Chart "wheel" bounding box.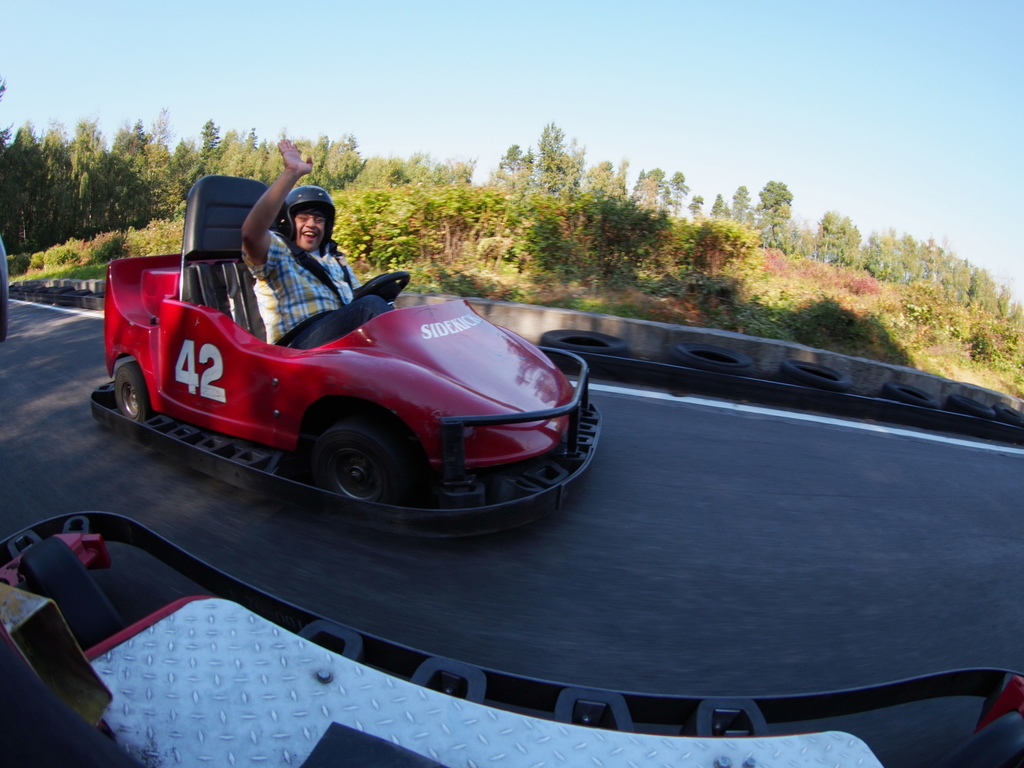
Charted: box(22, 537, 128, 639).
